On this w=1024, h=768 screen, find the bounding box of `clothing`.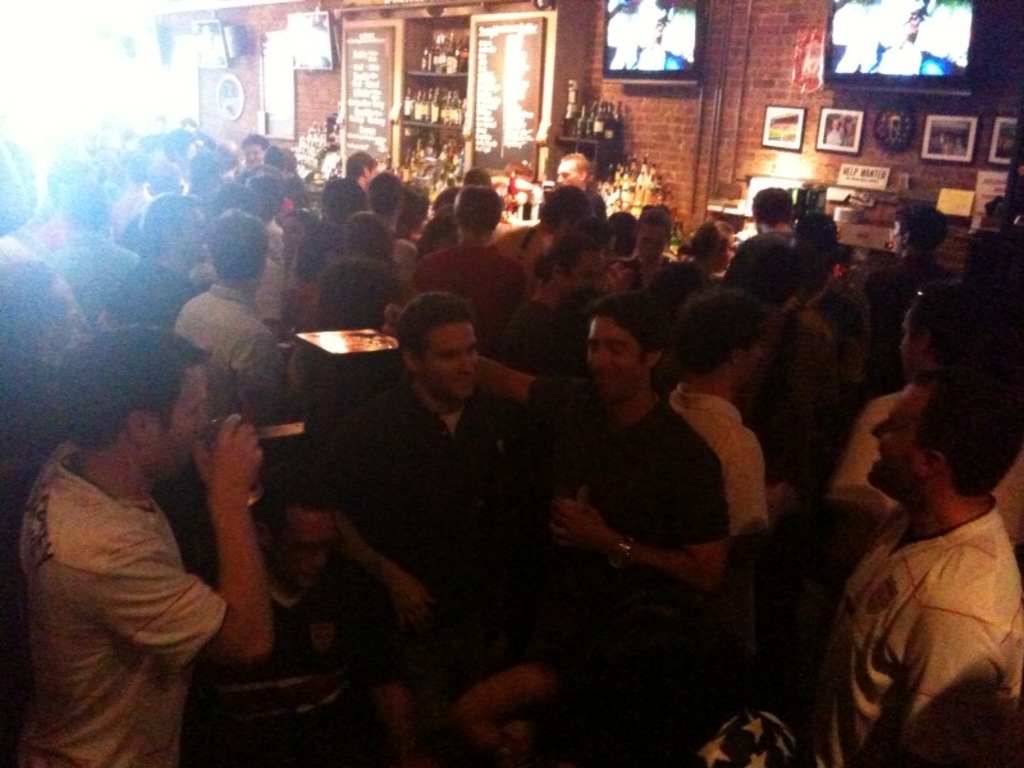
Bounding box: [left=600, top=257, right=650, bottom=303].
